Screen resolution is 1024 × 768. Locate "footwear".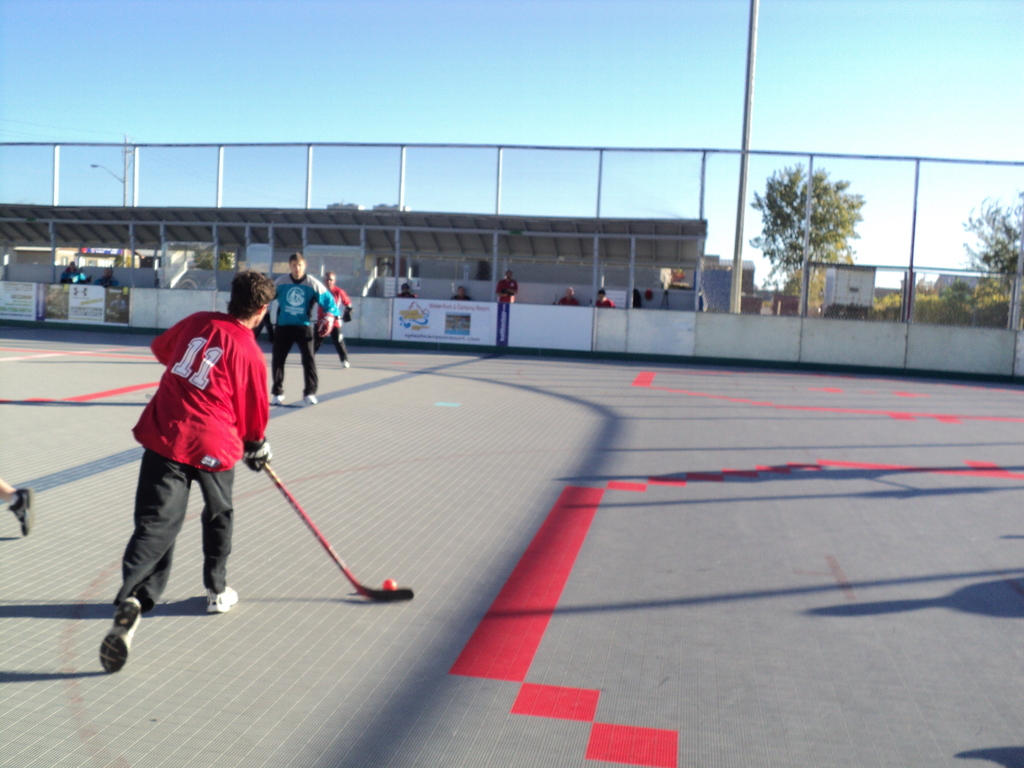
select_region(304, 392, 320, 405).
